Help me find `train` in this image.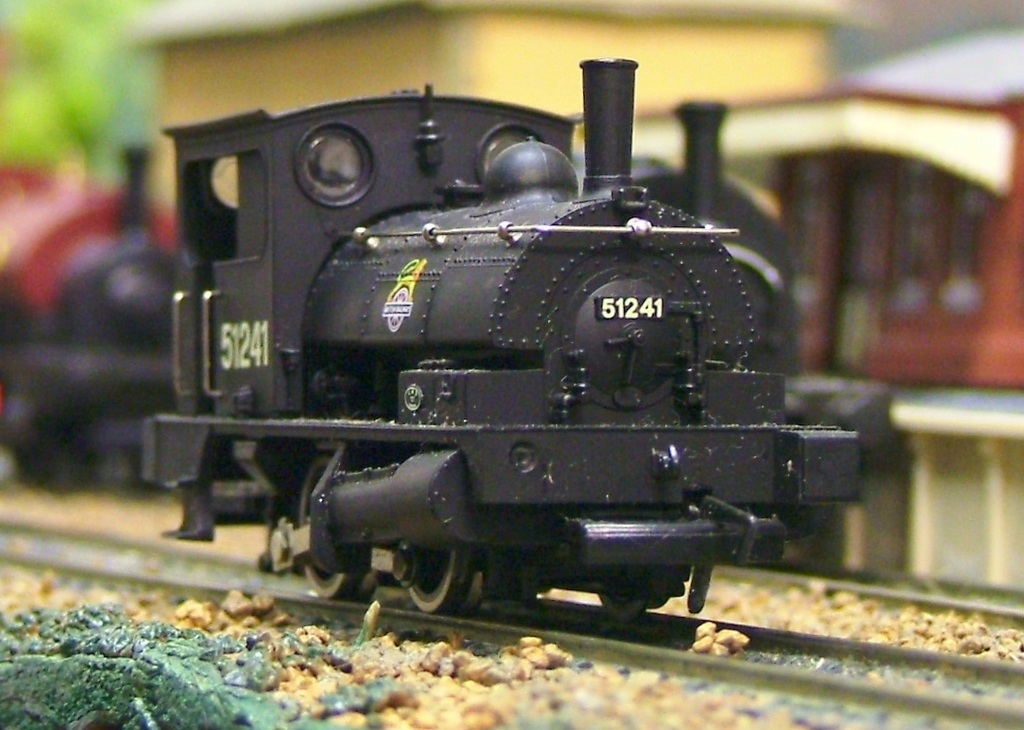
Found it: [0, 146, 908, 541].
